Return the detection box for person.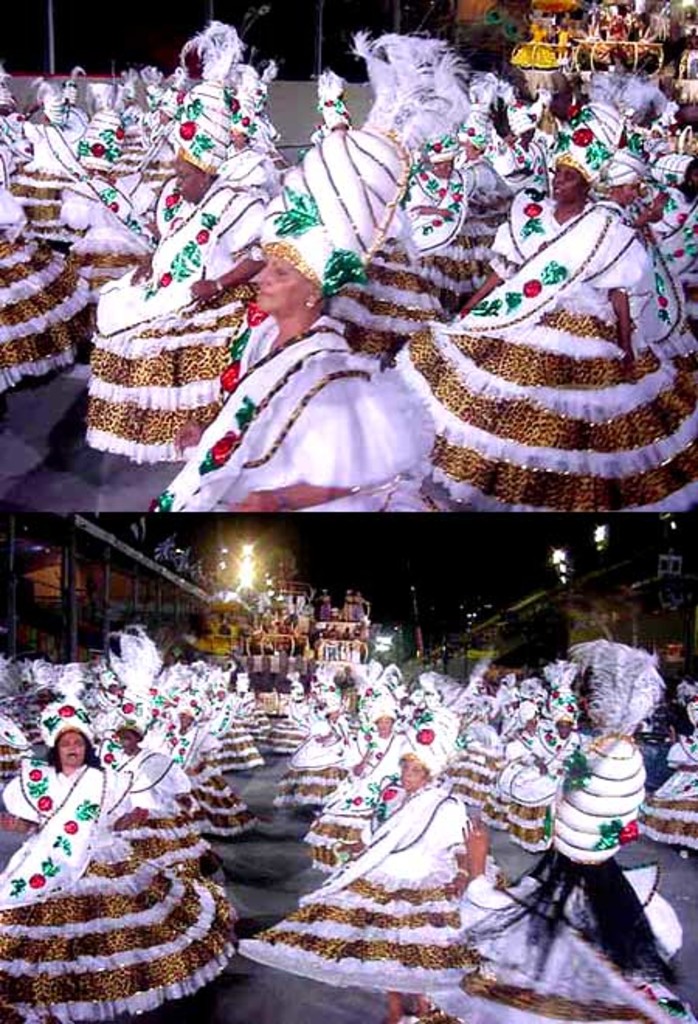
x1=239, y1=715, x2=489, y2=987.
